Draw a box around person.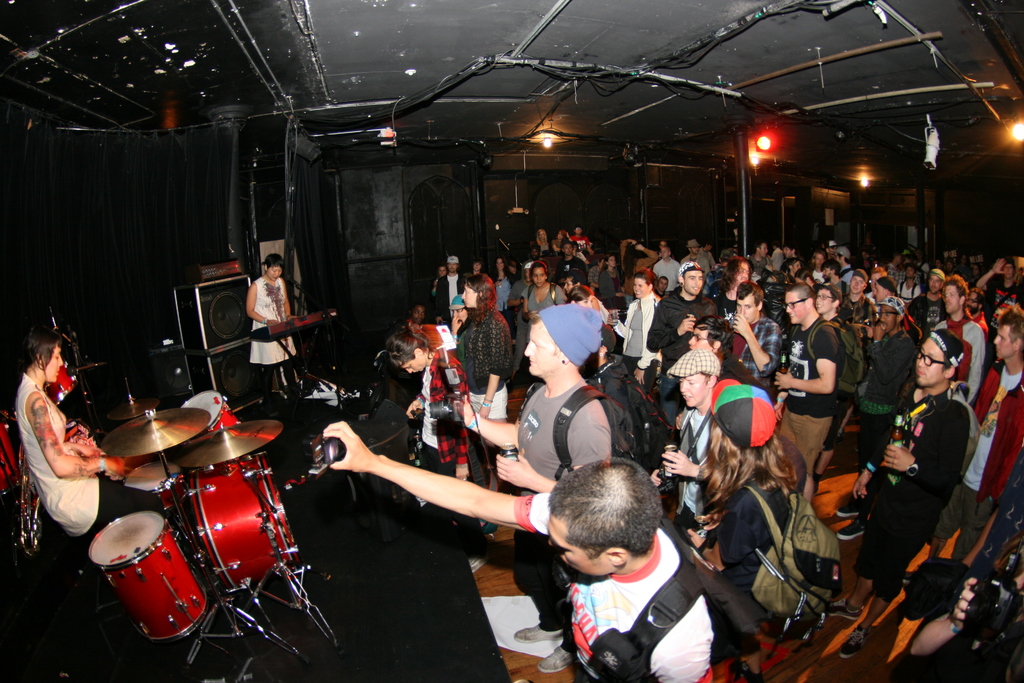
x1=677, y1=238, x2=706, y2=276.
